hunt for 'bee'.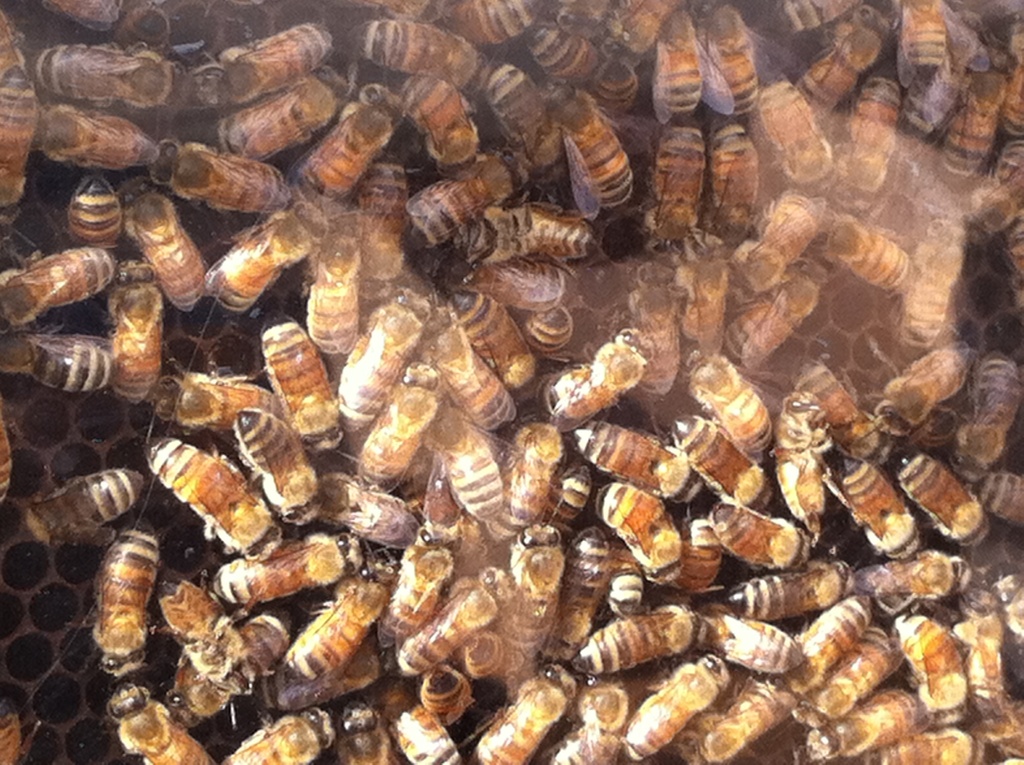
Hunted down at BBox(977, 140, 1023, 287).
